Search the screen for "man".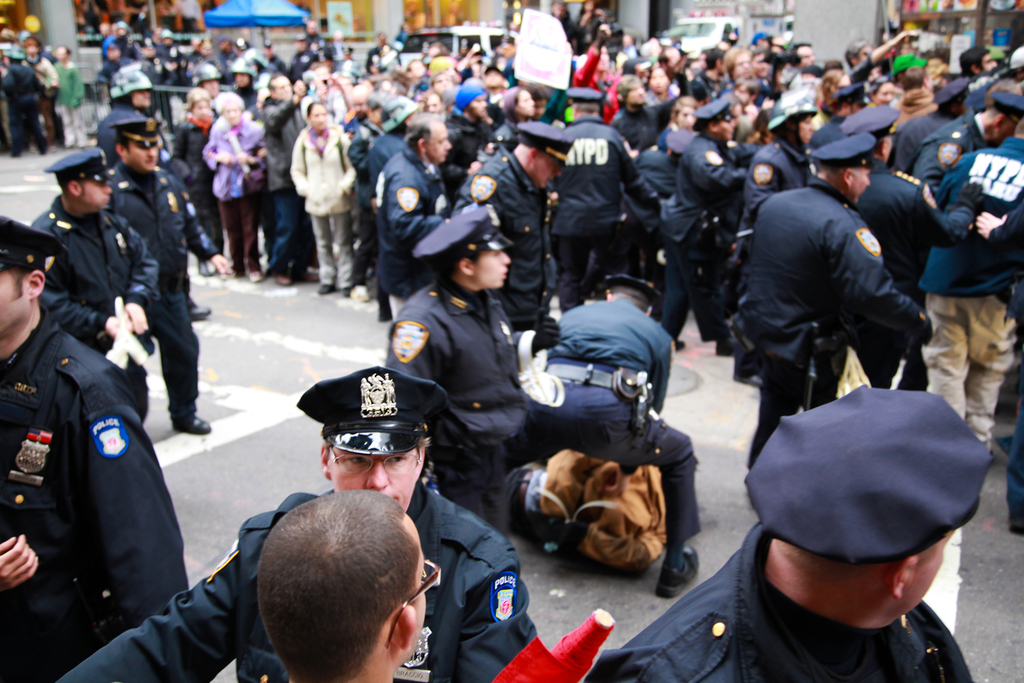
Found at 917:108:1023:445.
